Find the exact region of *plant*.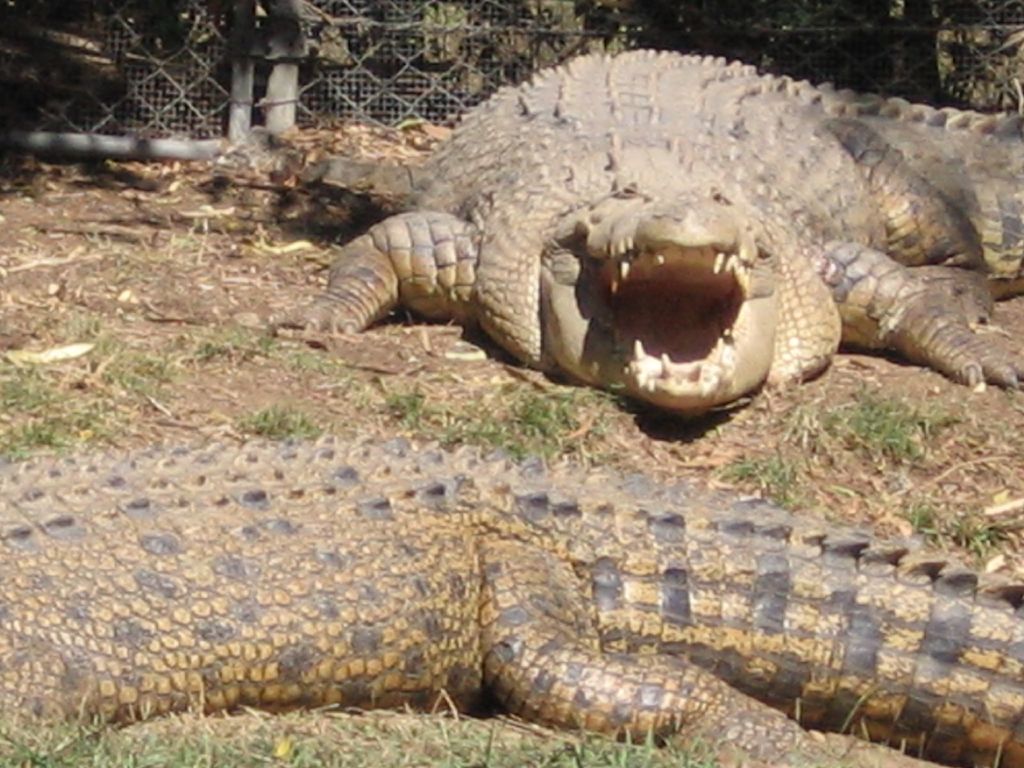
Exact region: x1=820 y1=378 x2=941 y2=455.
